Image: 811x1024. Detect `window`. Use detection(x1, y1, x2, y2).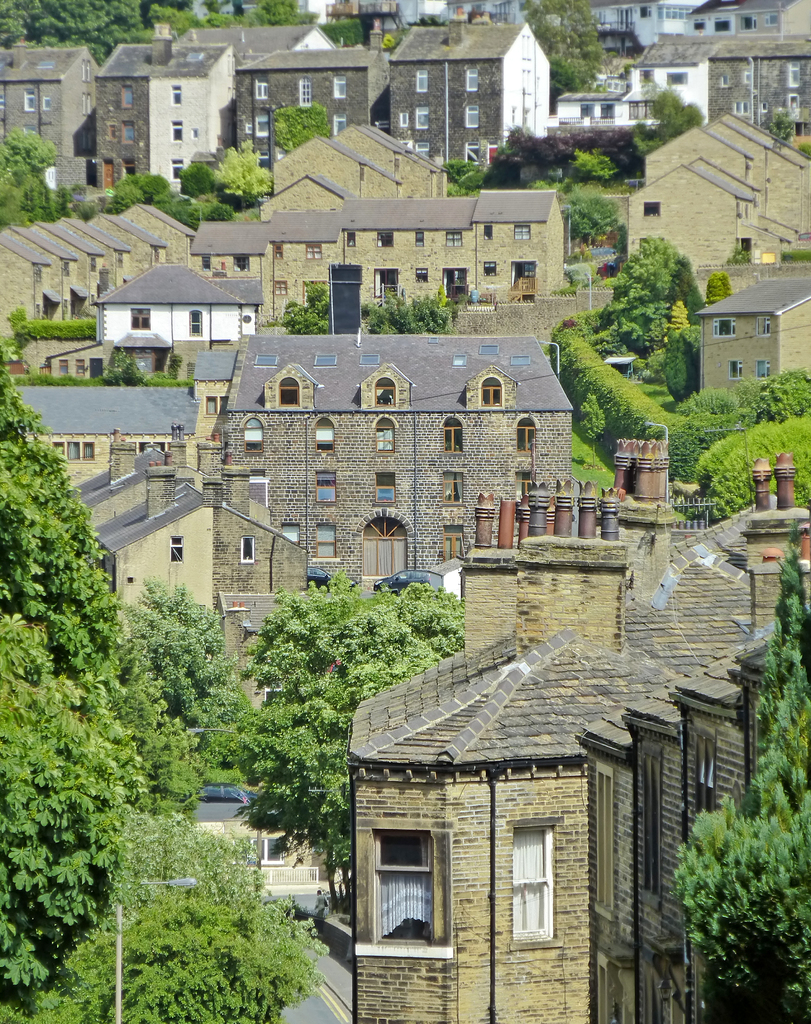
detection(280, 376, 297, 410).
